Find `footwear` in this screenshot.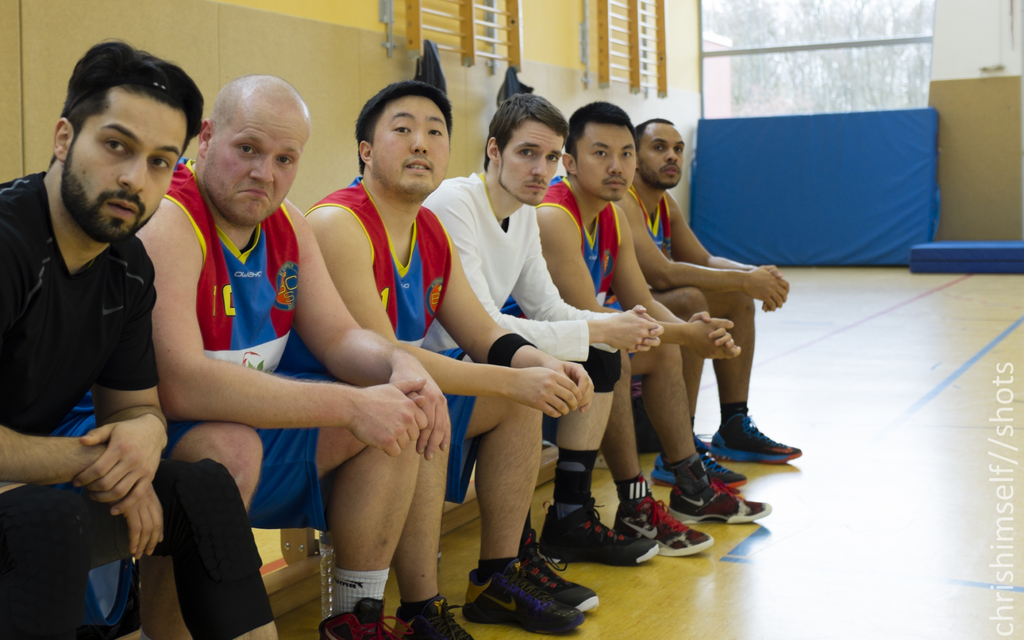
The bounding box for `footwear` is detection(650, 433, 752, 495).
